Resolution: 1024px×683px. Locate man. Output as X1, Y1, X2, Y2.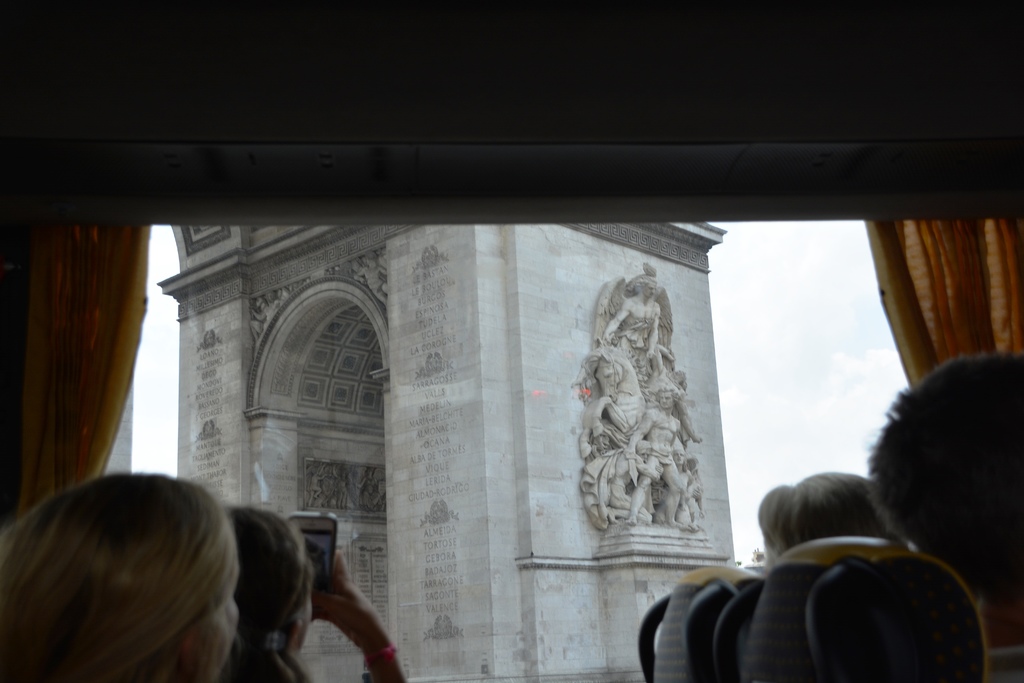
670, 447, 700, 528.
